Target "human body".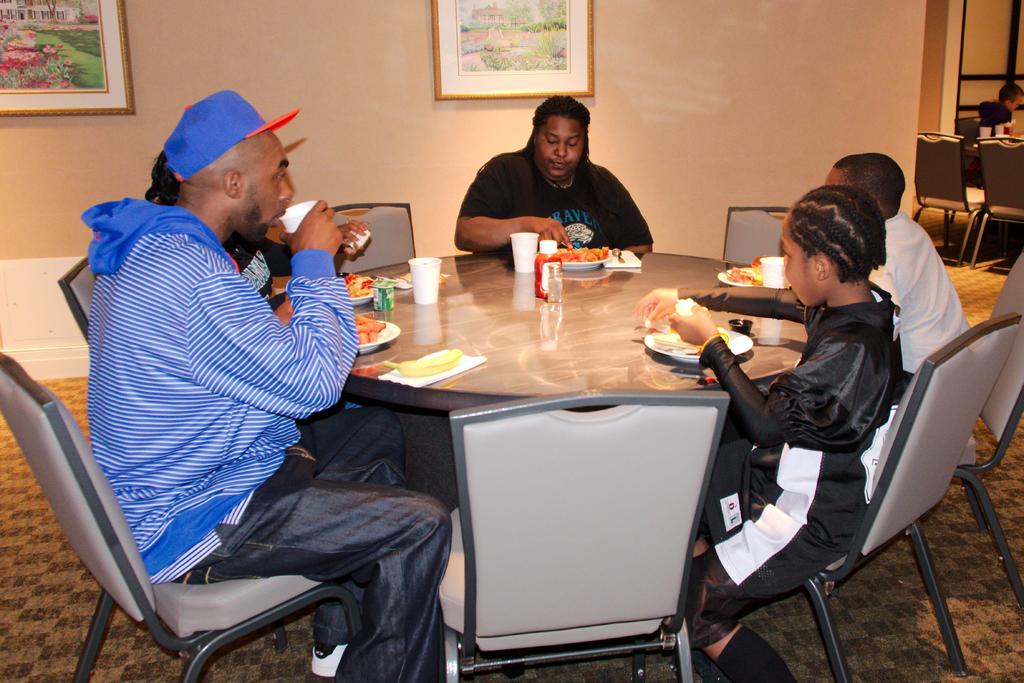
Target region: (x1=631, y1=295, x2=882, y2=682).
